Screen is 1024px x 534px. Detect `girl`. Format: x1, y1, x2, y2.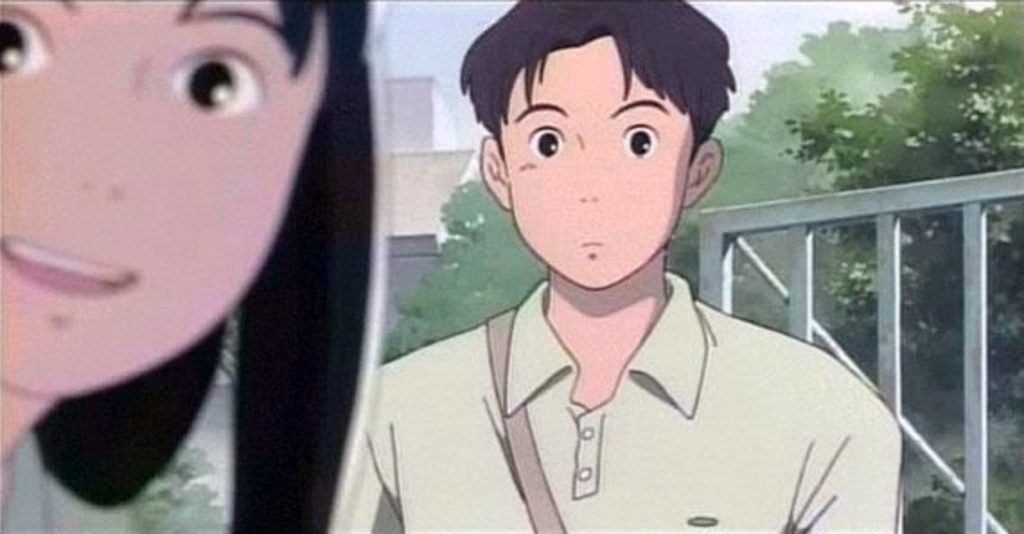
0, 0, 383, 532.
